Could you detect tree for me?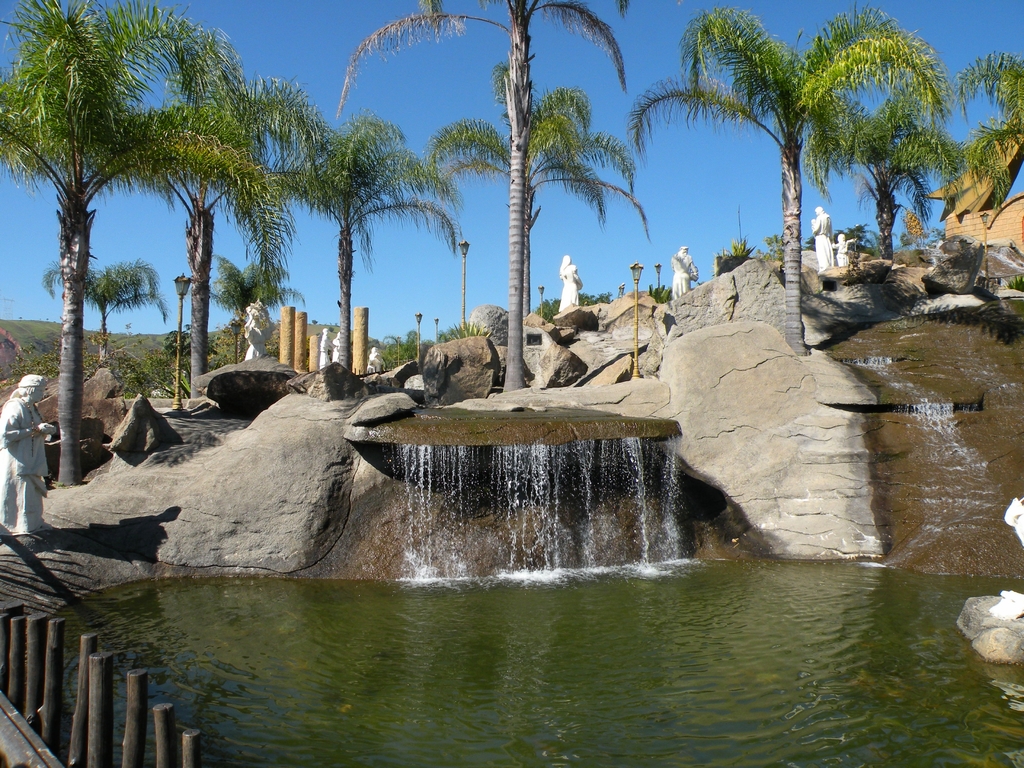
Detection result: x1=0 y1=0 x2=285 y2=485.
